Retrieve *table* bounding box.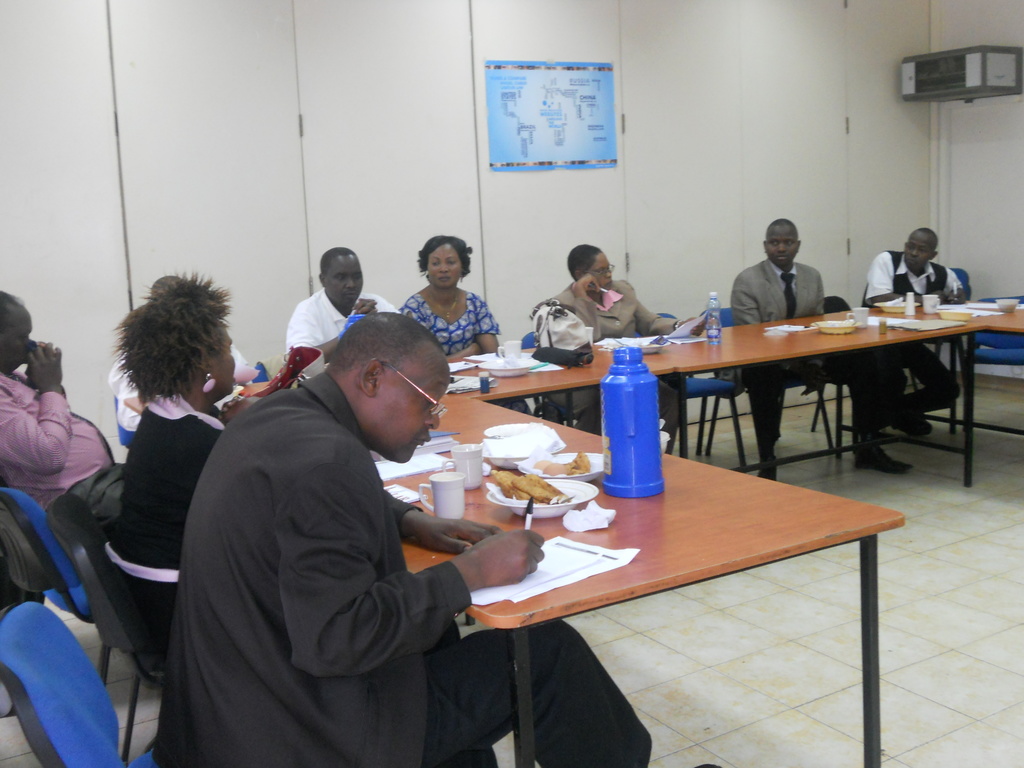
Bounding box: [413, 399, 911, 767].
